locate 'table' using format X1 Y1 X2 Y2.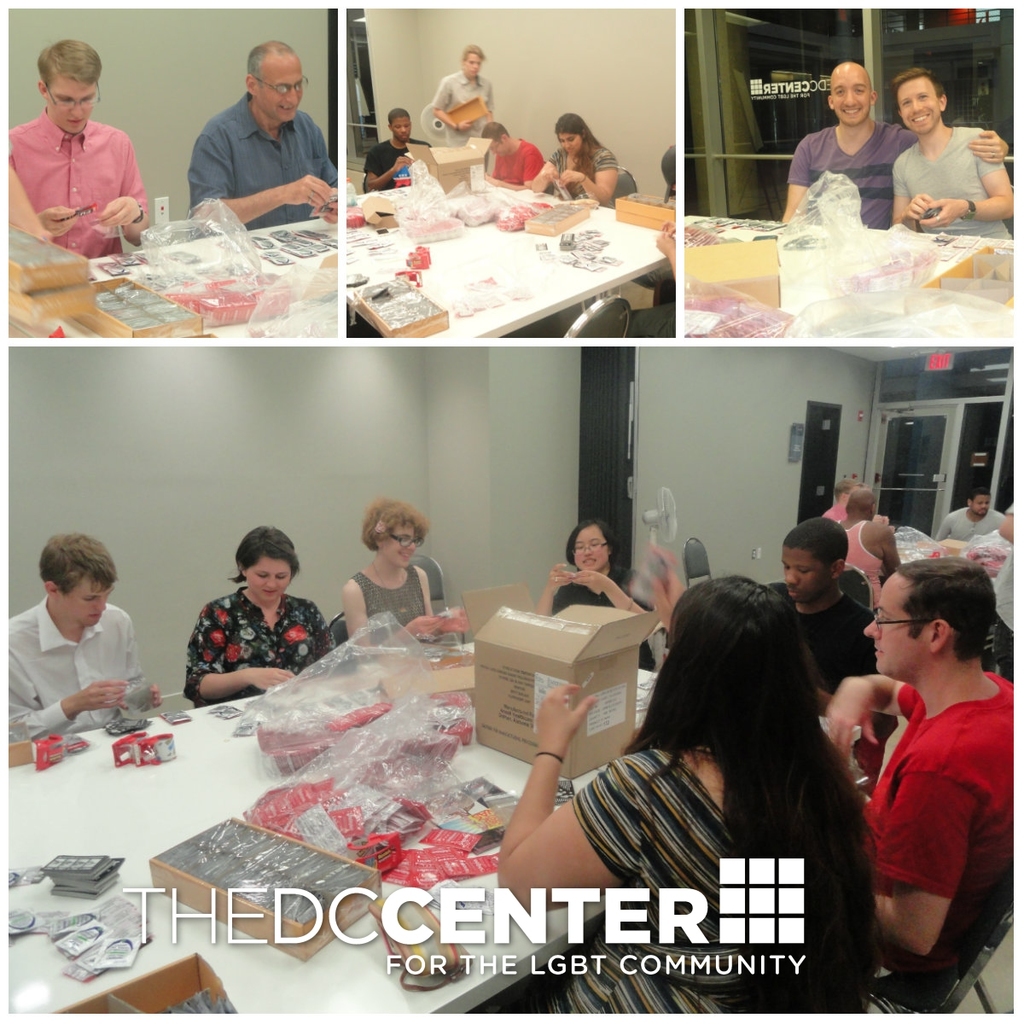
38 218 340 335.
